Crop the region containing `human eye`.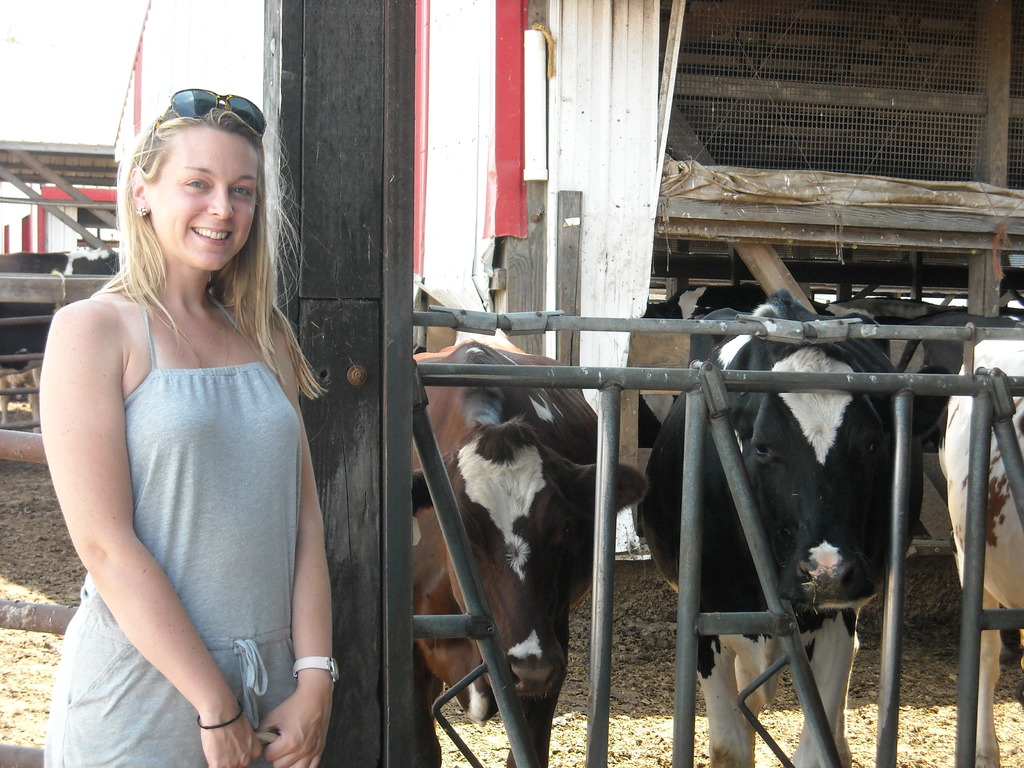
Crop region: {"left": 178, "top": 172, "right": 212, "bottom": 193}.
